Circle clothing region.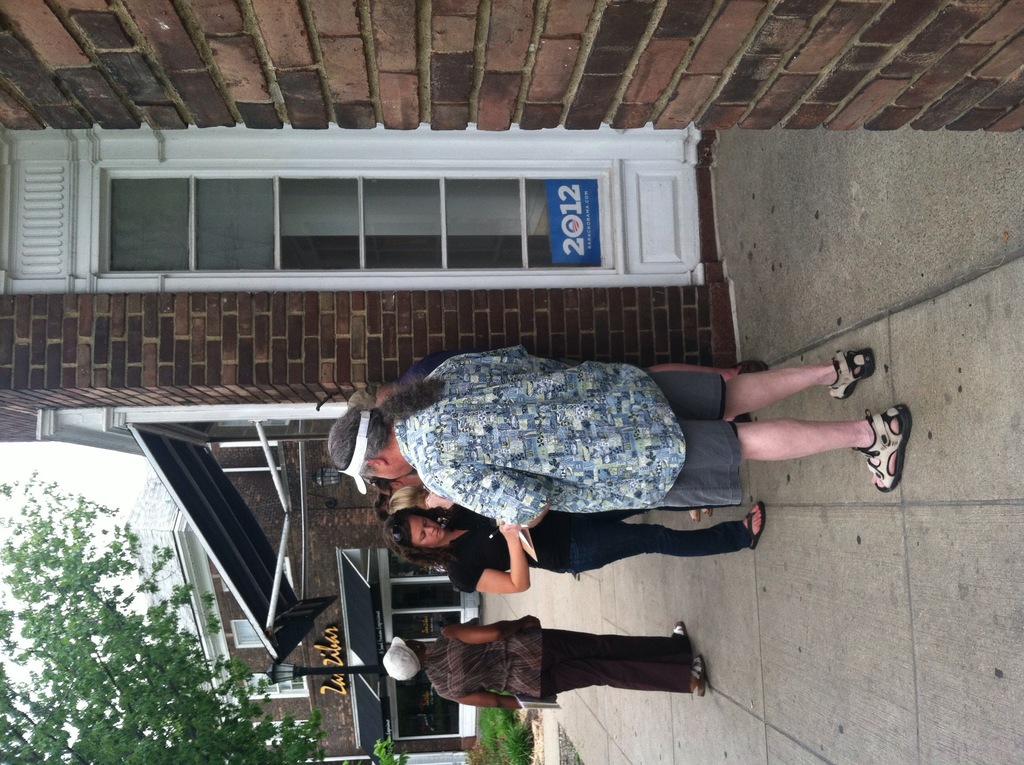
Region: [447,499,748,597].
